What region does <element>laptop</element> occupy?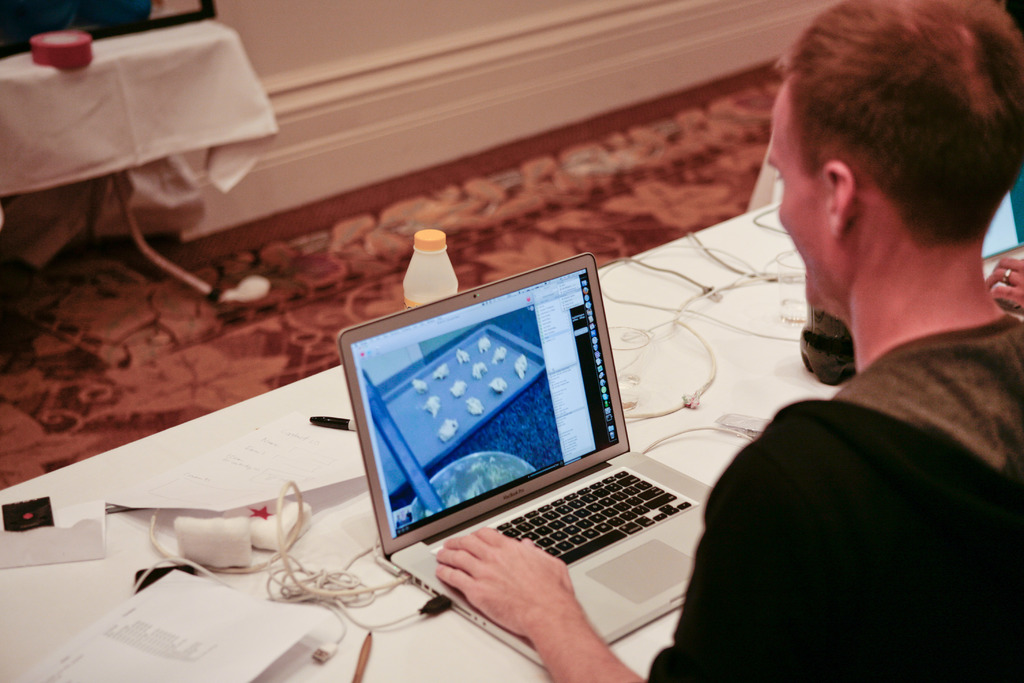
BBox(338, 247, 715, 669).
